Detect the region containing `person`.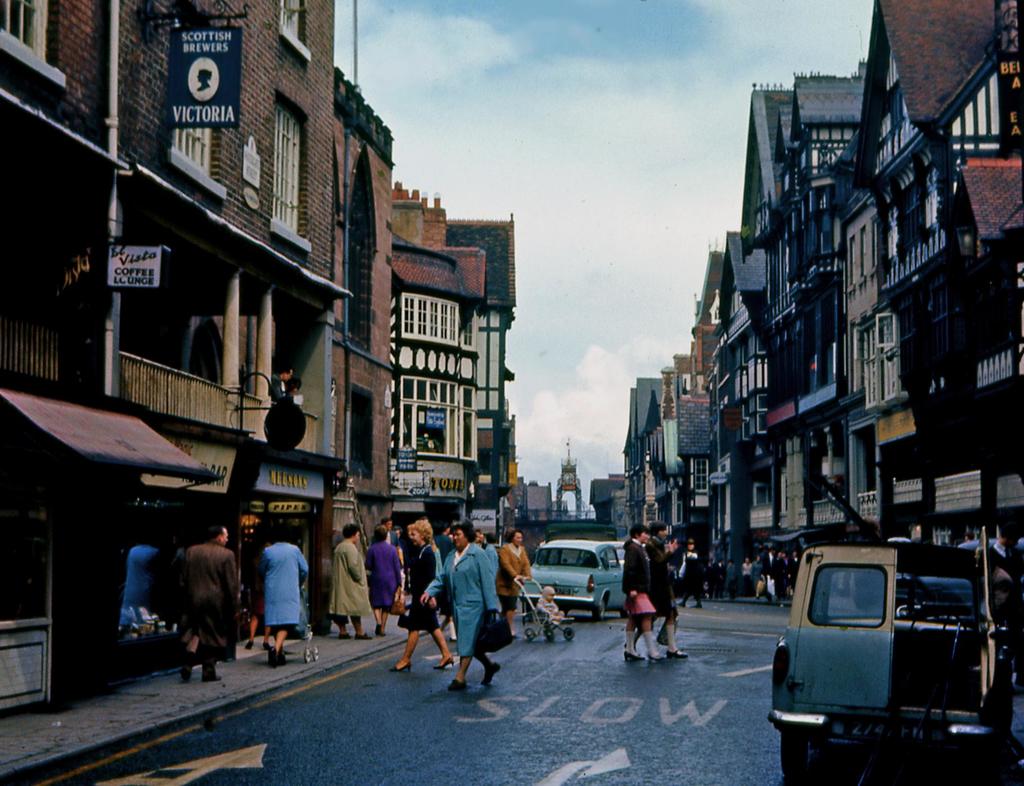
locate(262, 529, 306, 674).
